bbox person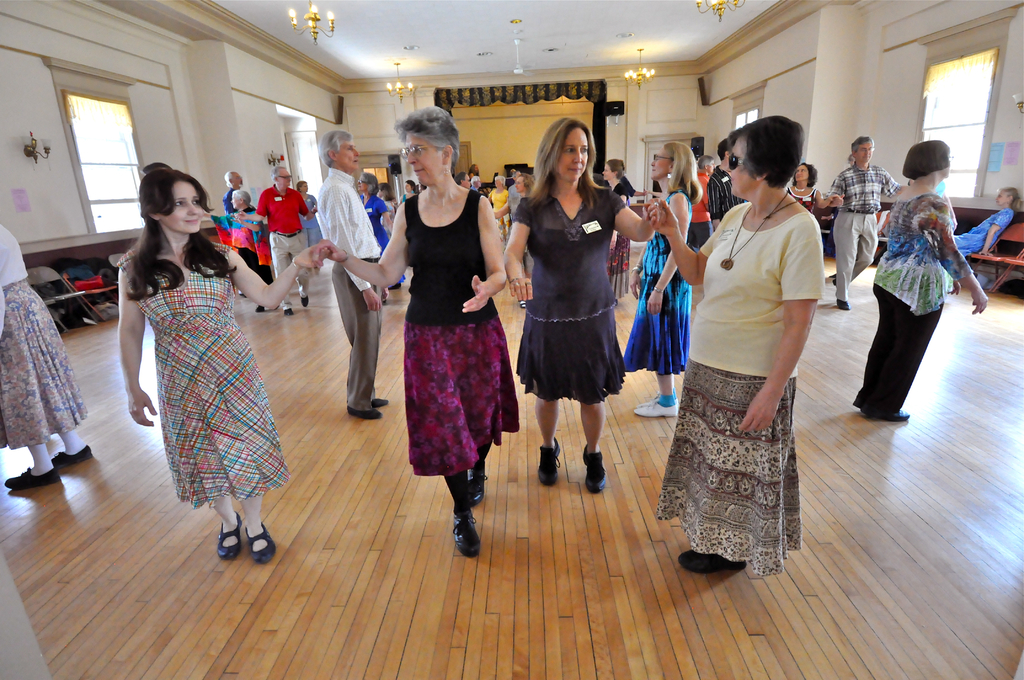
488,175,509,232
